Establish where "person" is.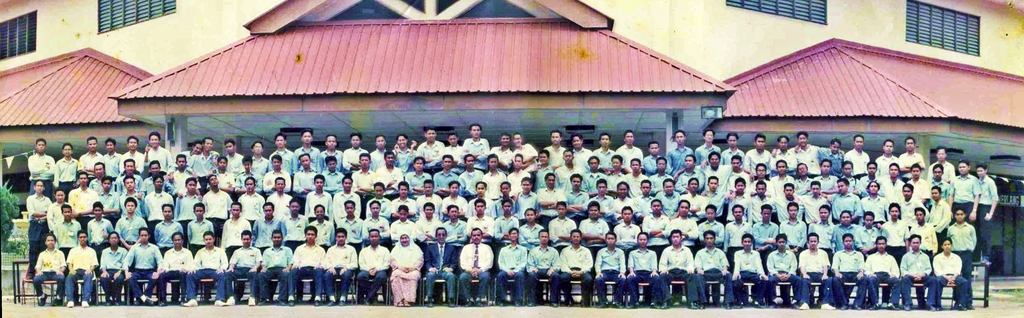
Established at select_region(297, 228, 322, 308).
